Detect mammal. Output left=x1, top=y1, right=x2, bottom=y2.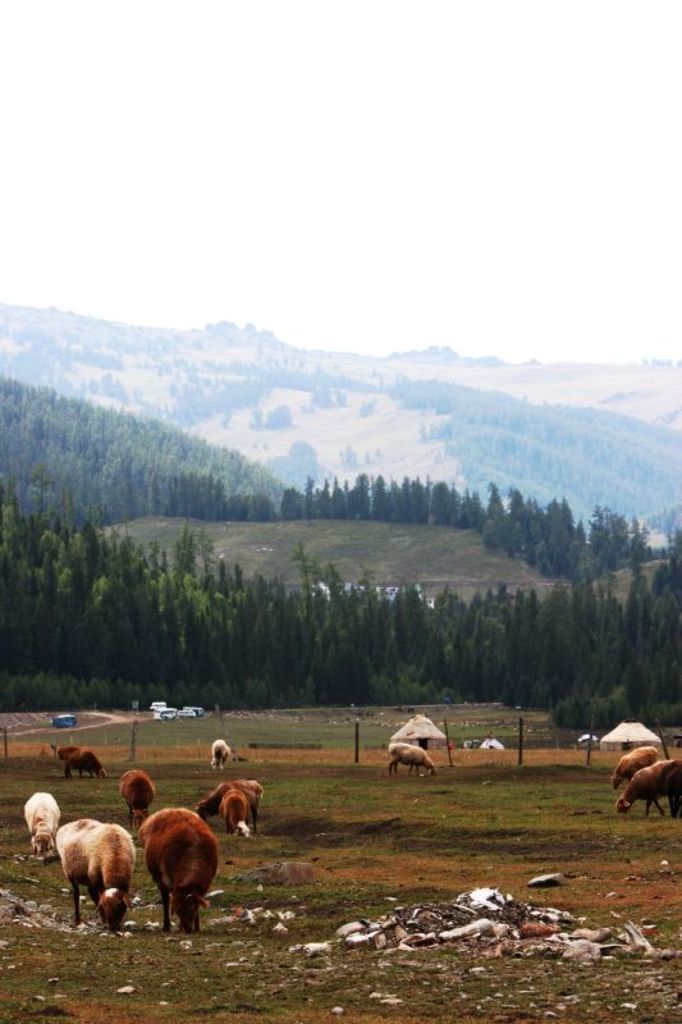
left=131, top=808, right=220, bottom=932.
